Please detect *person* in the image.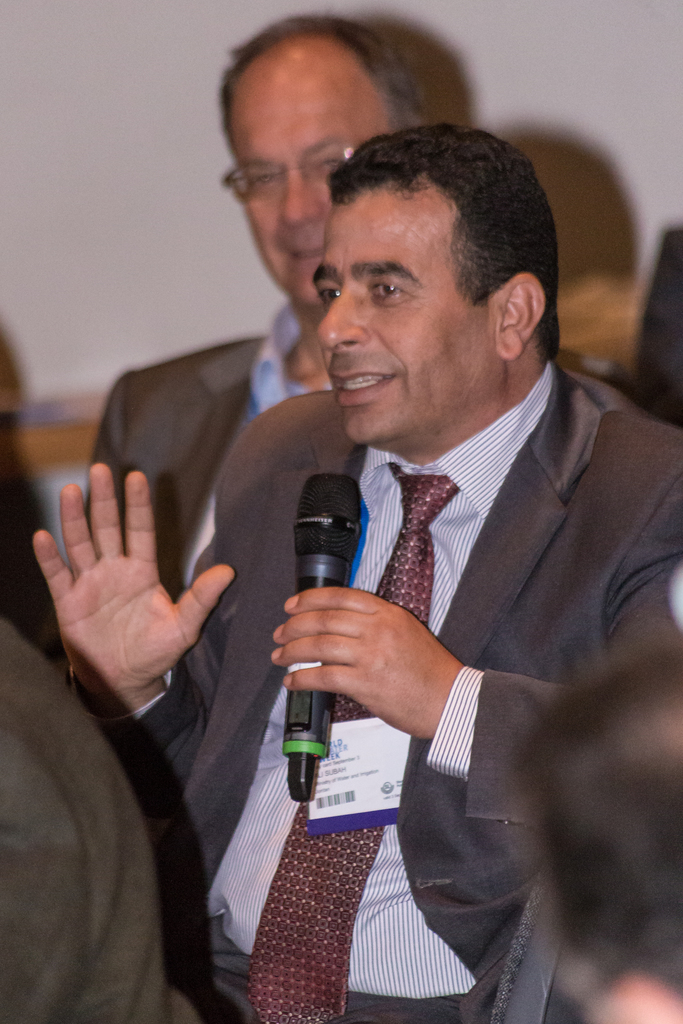
bbox=[88, 4, 439, 614].
